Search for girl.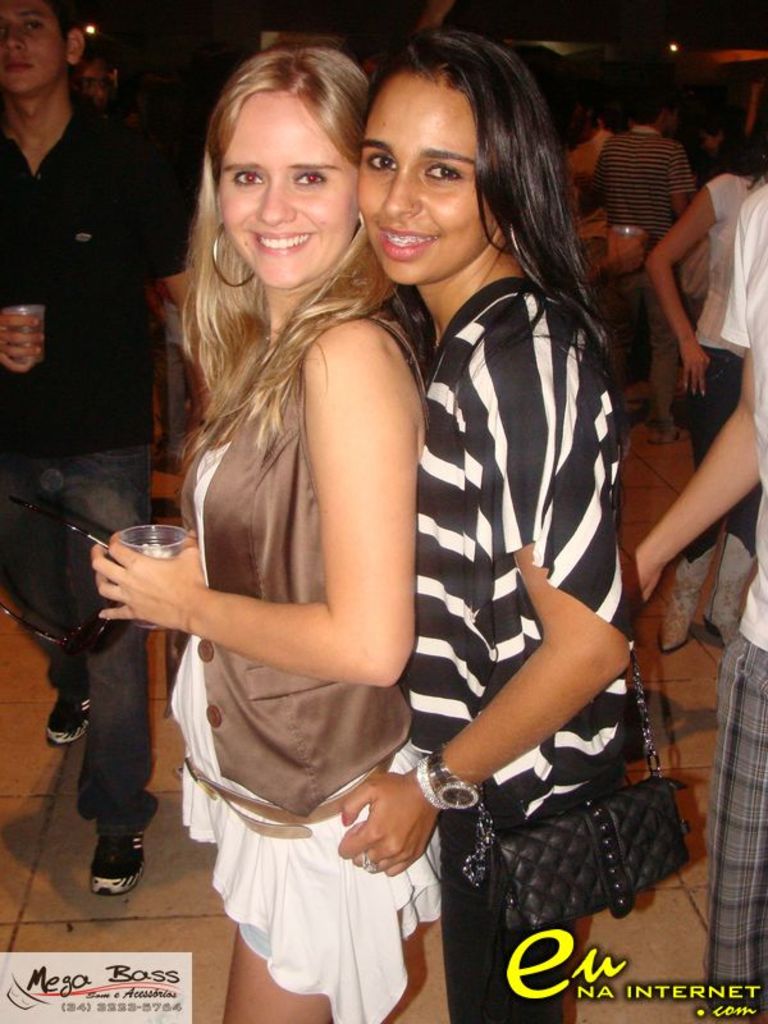
Found at [635, 182, 767, 1011].
